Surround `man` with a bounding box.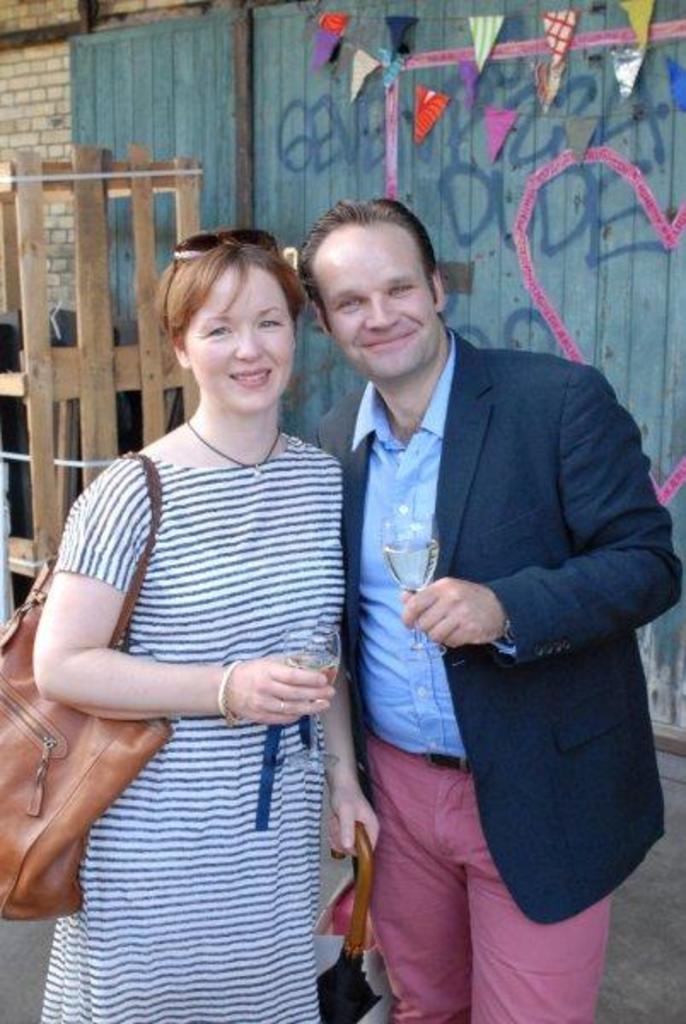
rect(292, 186, 655, 990).
